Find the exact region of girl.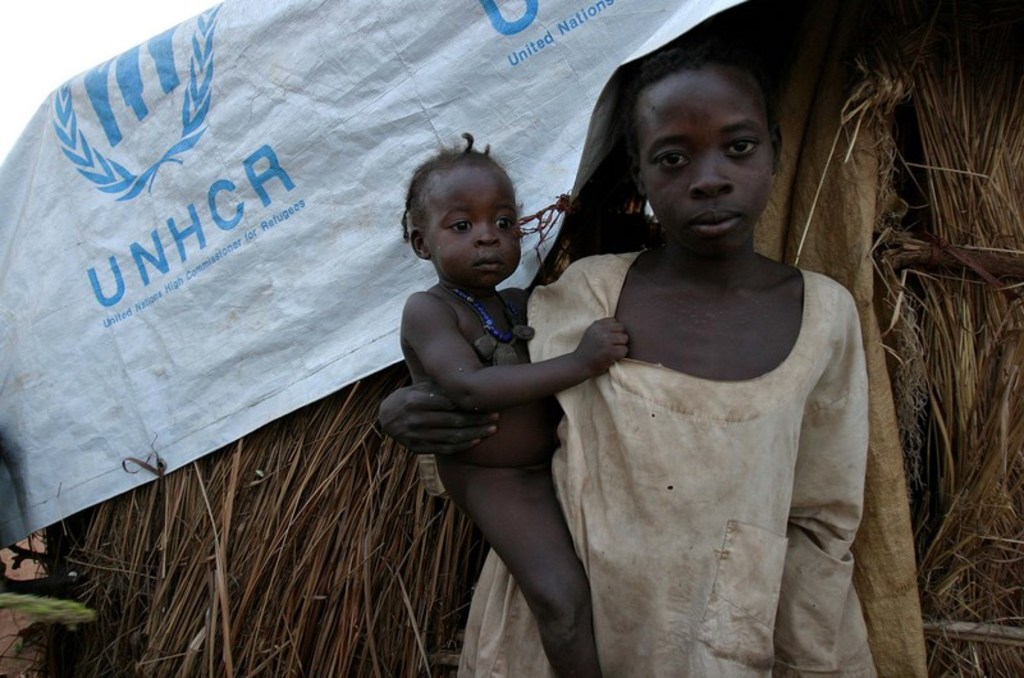
Exact region: {"left": 379, "top": 52, "right": 877, "bottom": 677}.
